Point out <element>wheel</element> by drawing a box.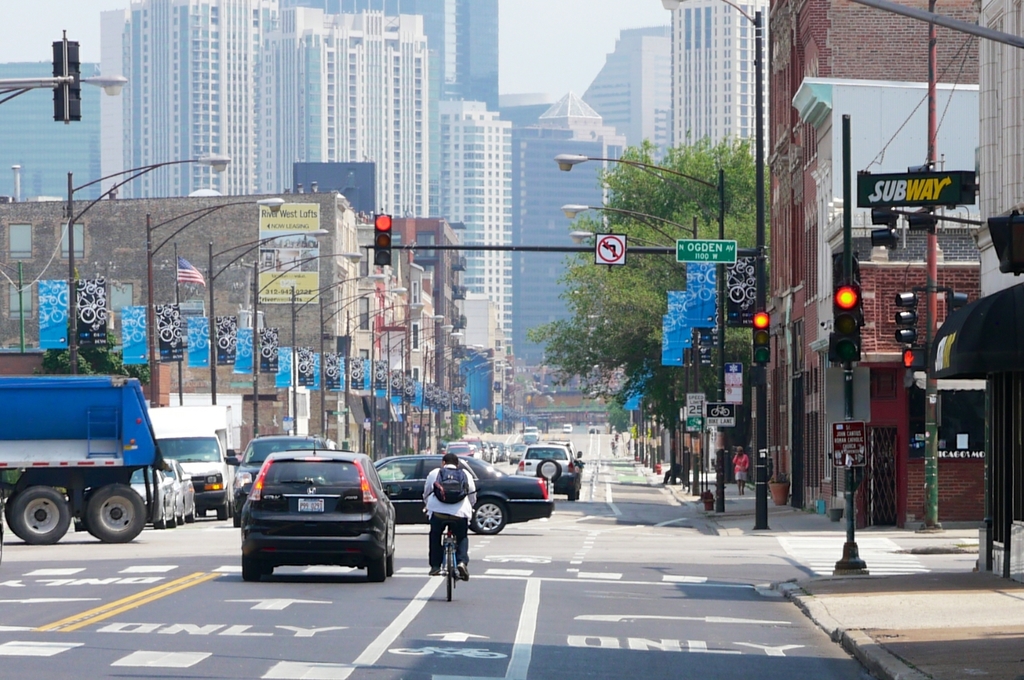
(388,537,396,575).
